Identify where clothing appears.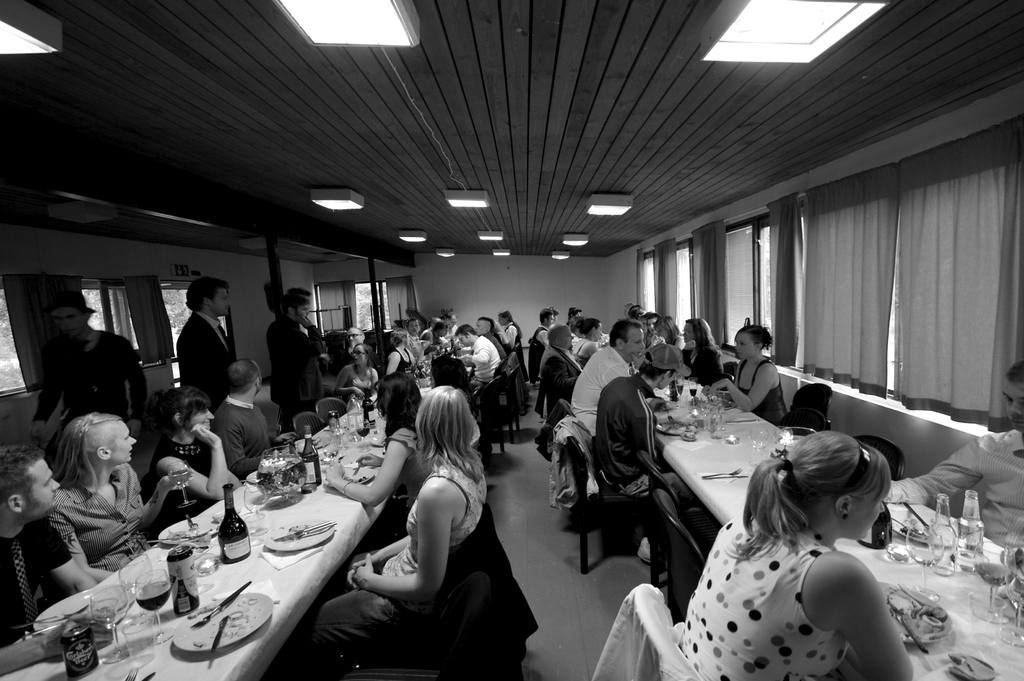
Appears at bbox(386, 426, 444, 509).
